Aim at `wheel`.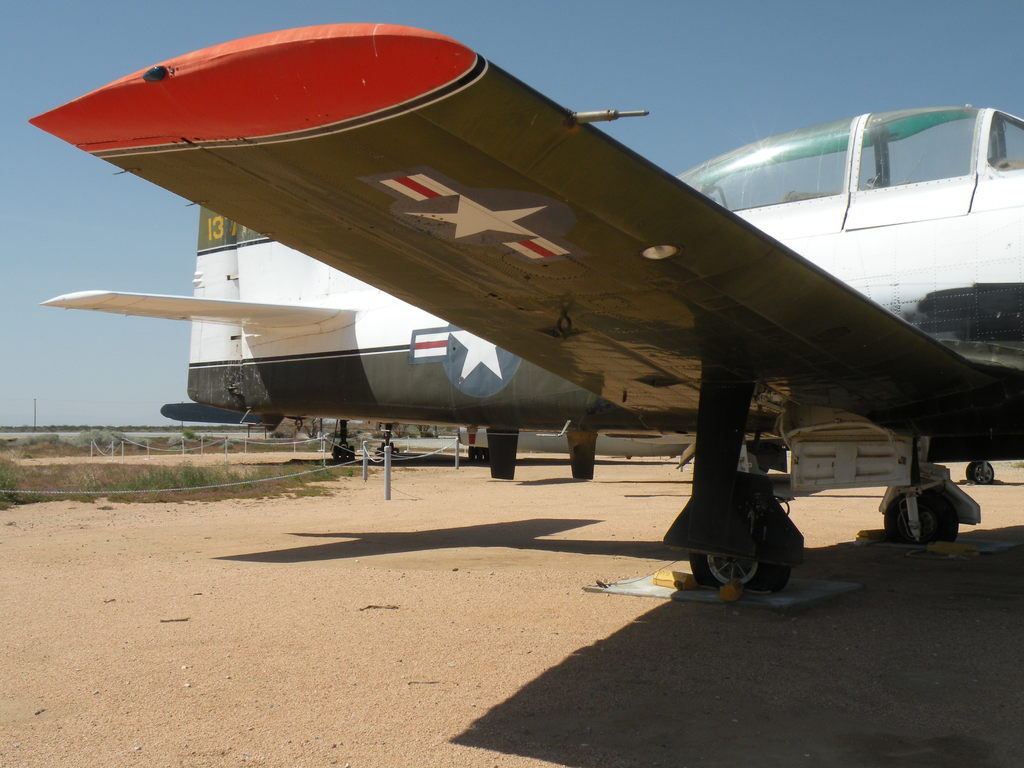
Aimed at <bbox>691, 552, 783, 591</bbox>.
